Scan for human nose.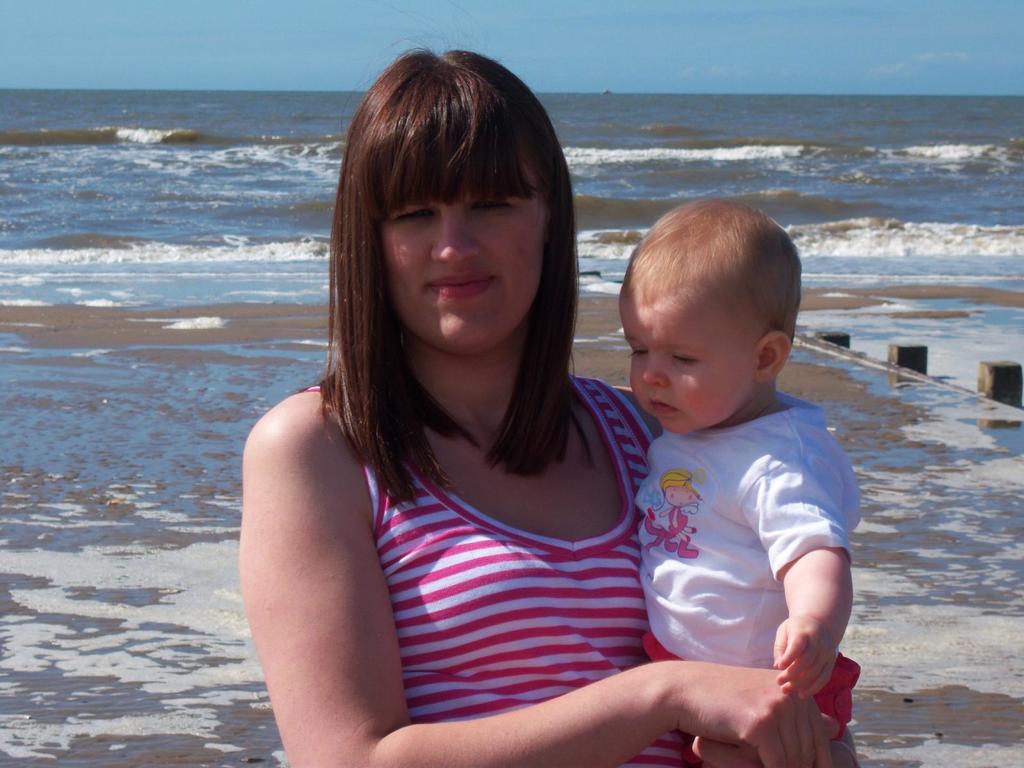
Scan result: bbox=(643, 351, 668, 384).
